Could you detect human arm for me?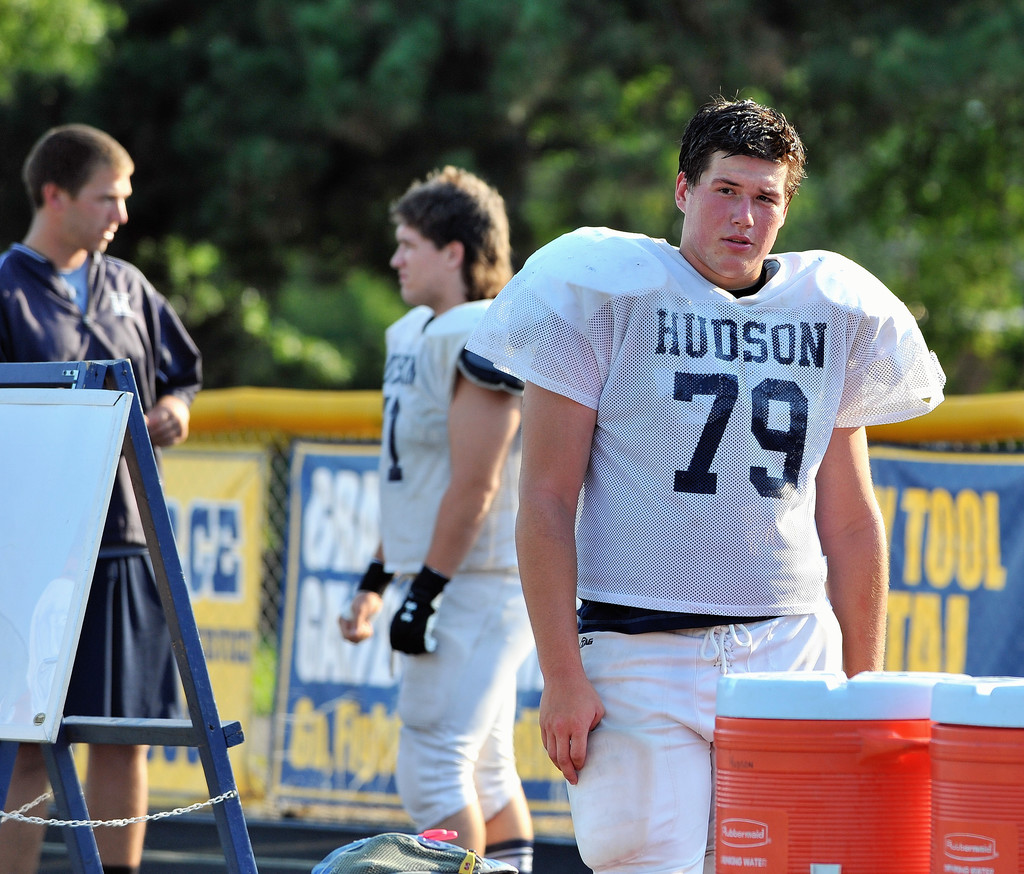
Detection result: {"left": 806, "top": 353, "right": 909, "bottom": 702}.
